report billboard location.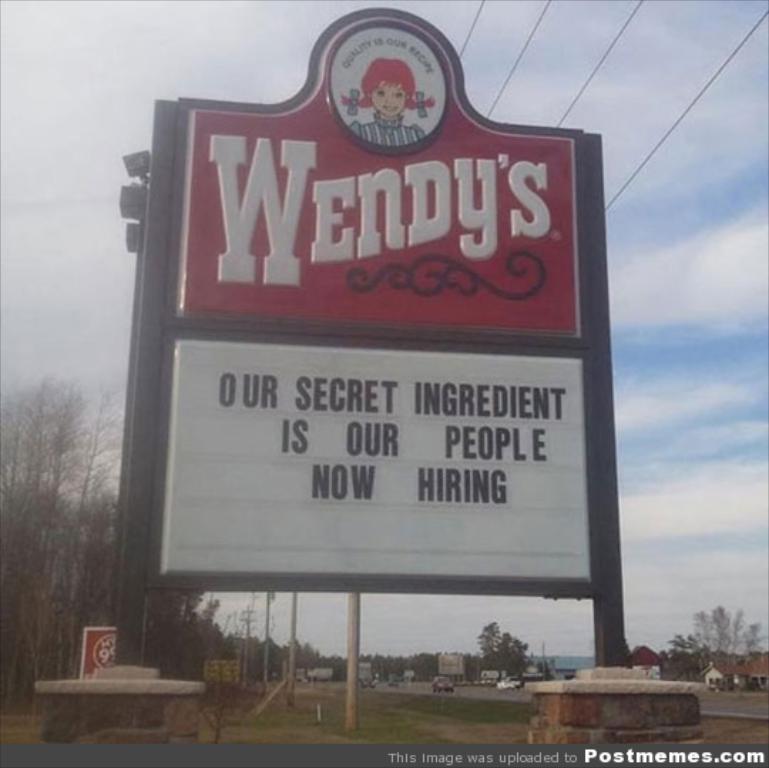
Report: detection(355, 660, 370, 678).
